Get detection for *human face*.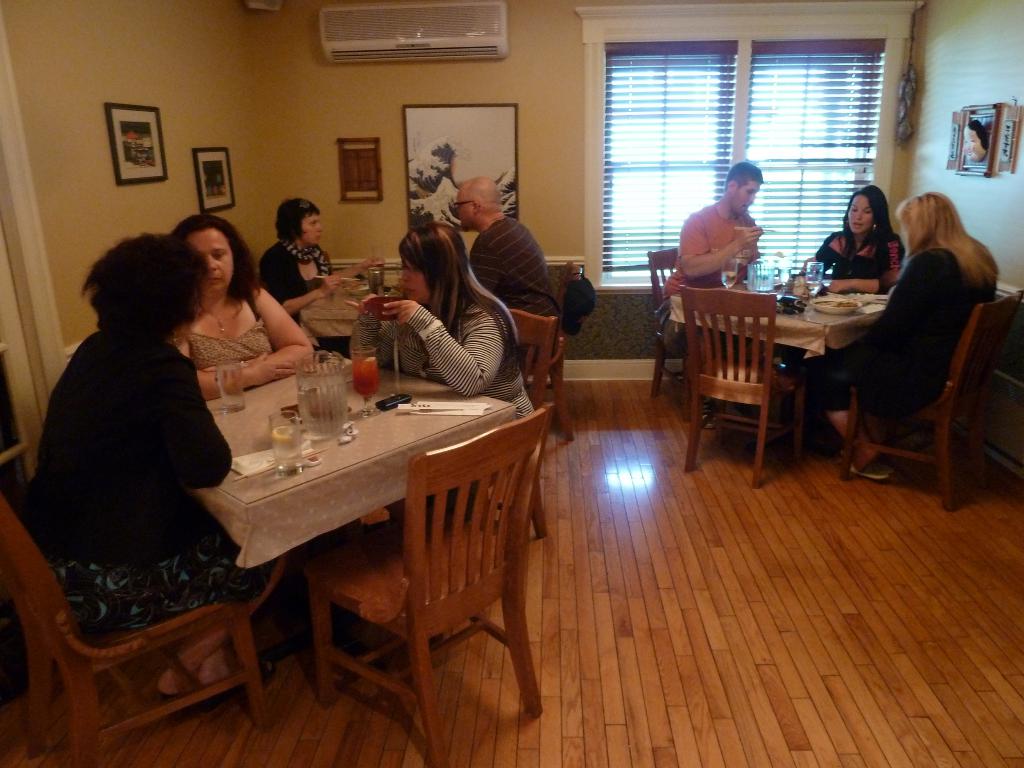
Detection: <bbox>181, 230, 234, 297</bbox>.
